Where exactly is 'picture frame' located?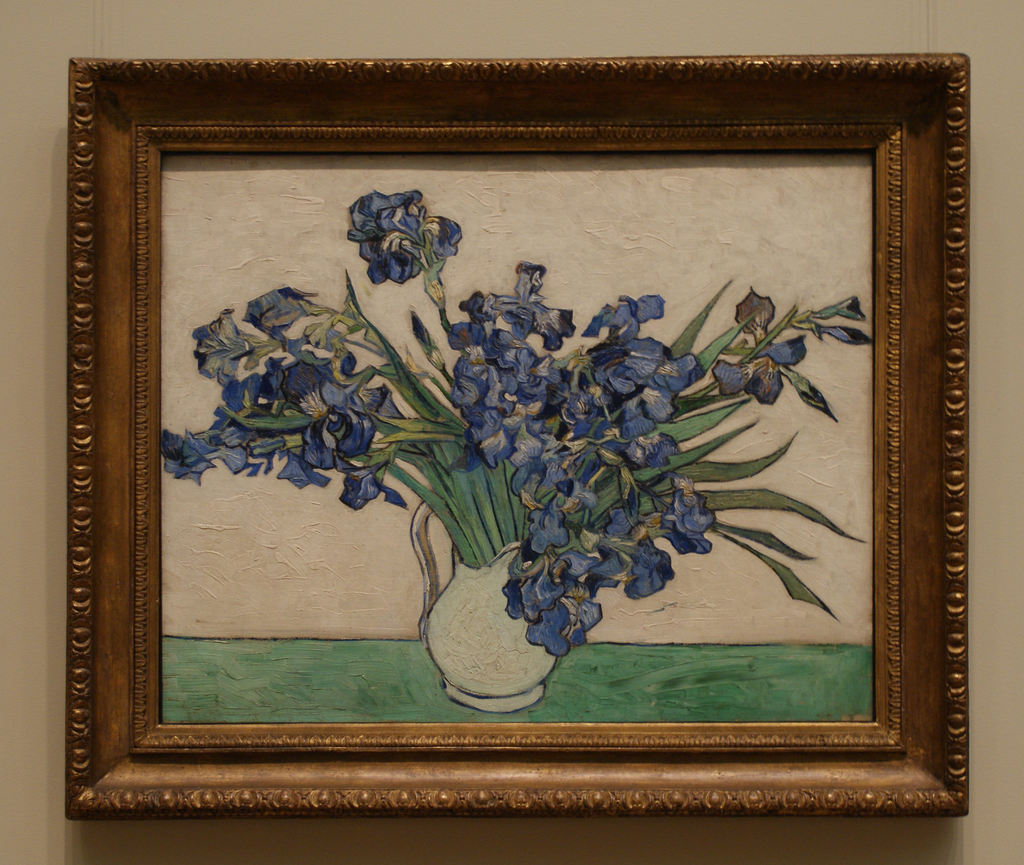
Its bounding box is [39, 34, 972, 846].
